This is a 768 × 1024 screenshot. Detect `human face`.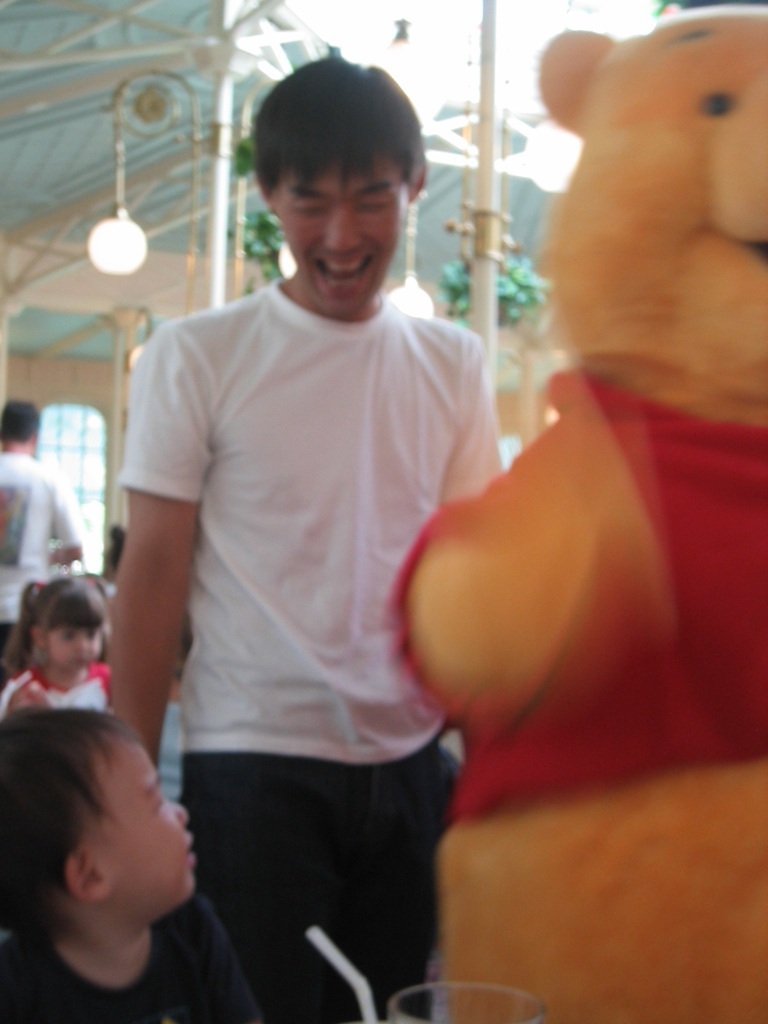
40, 625, 100, 673.
